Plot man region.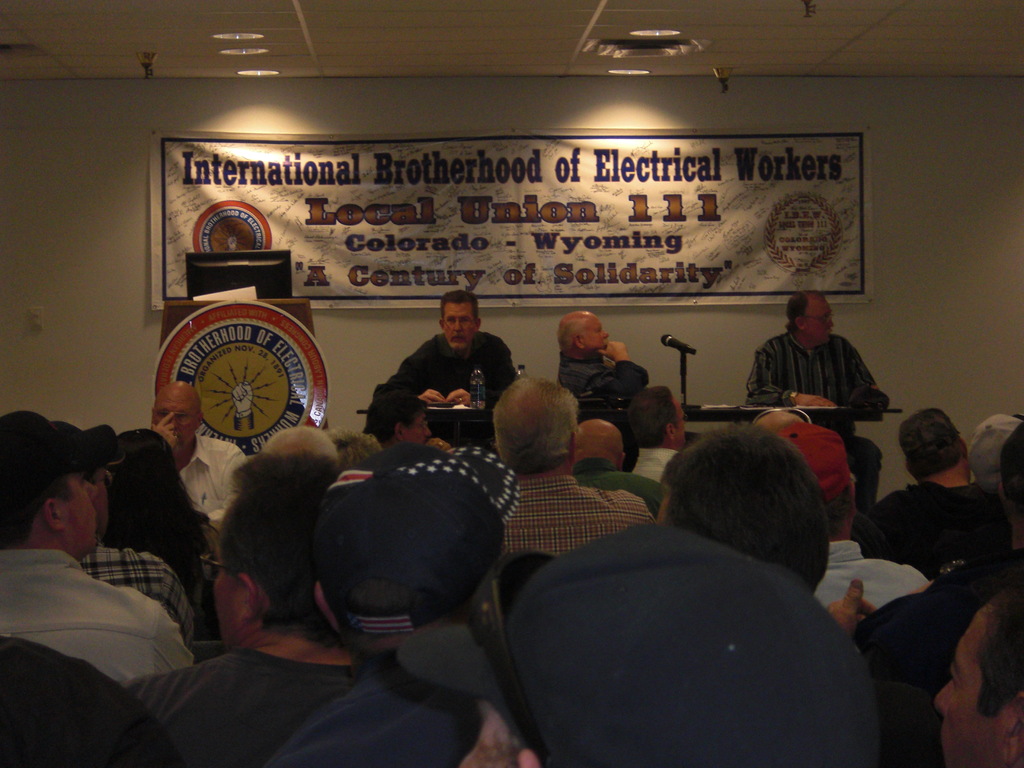
Plotted at select_region(744, 291, 888, 512).
